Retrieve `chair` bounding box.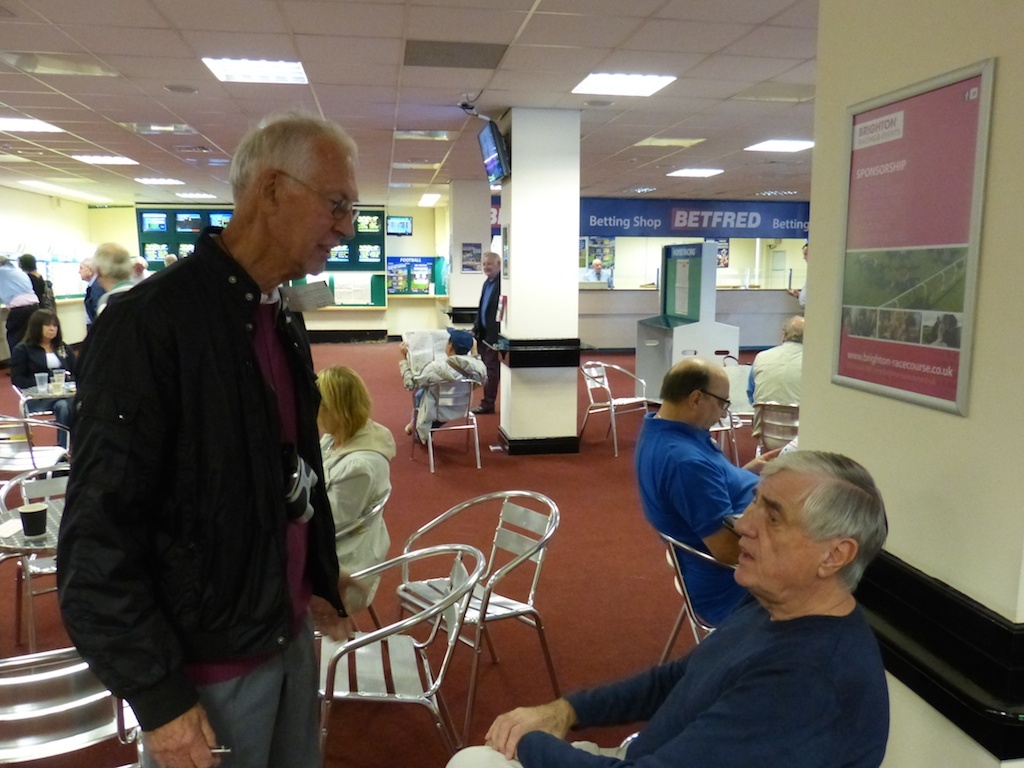
Bounding box: [653,529,736,667].
